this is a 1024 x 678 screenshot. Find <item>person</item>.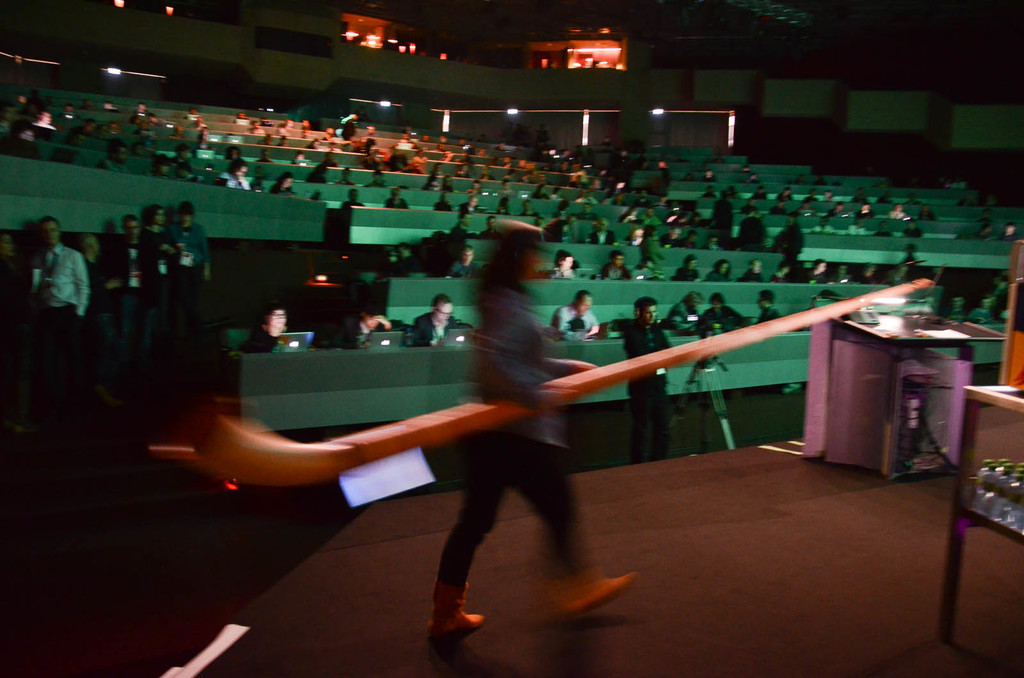
Bounding box: x1=270 y1=175 x2=300 y2=195.
